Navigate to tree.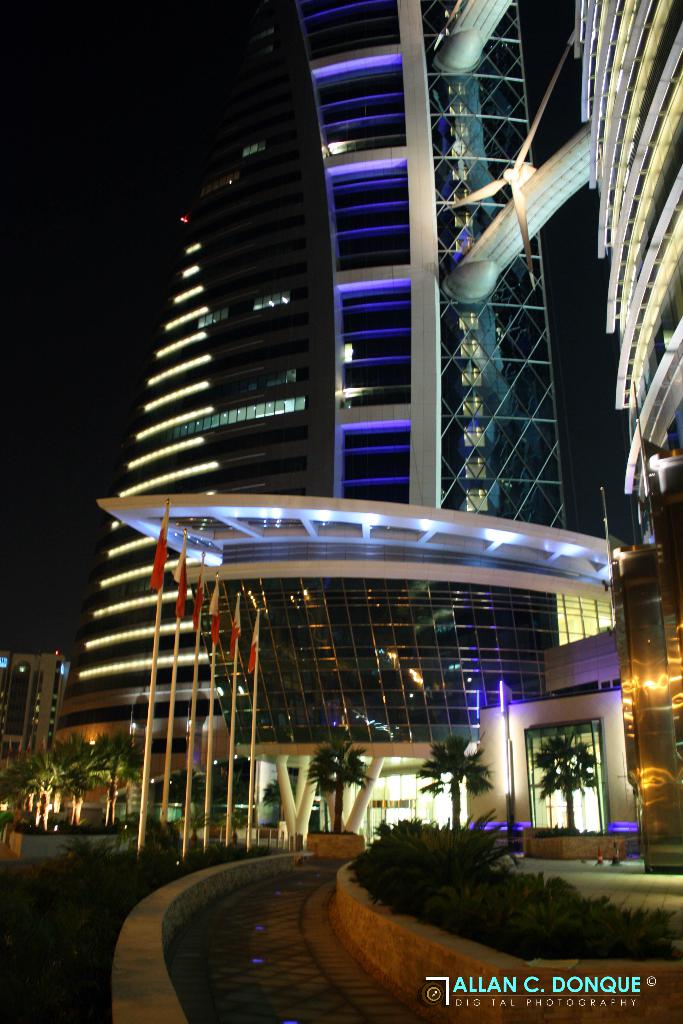
Navigation target: locate(266, 772, 299, 820).
